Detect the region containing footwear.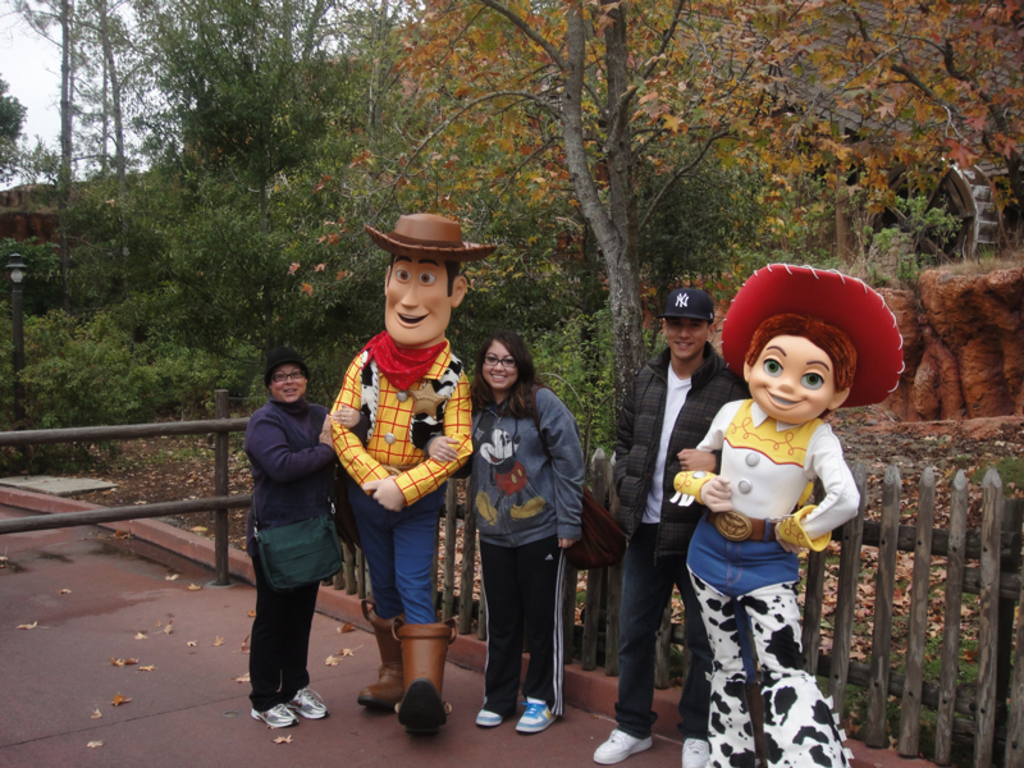
box(474, 703, 515, 731).
